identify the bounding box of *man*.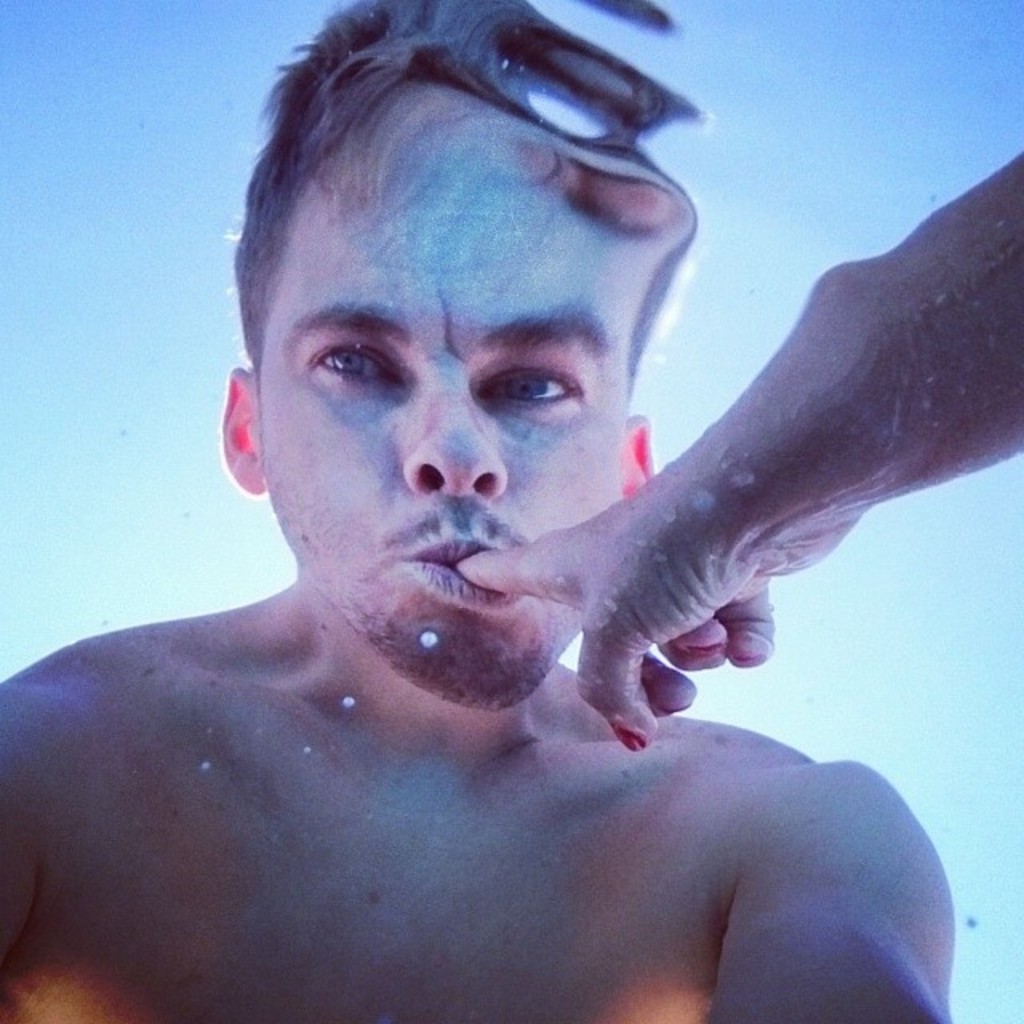
38:21:946:1002.
